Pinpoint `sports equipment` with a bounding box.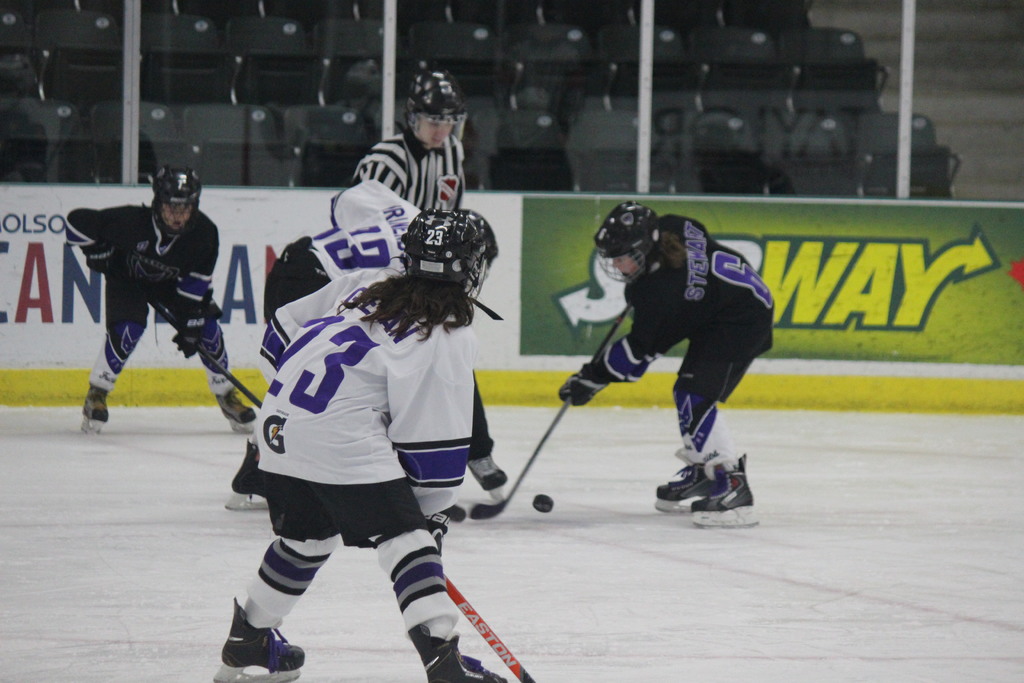
(x1=442, y1=575, x2=541, y2=682).
